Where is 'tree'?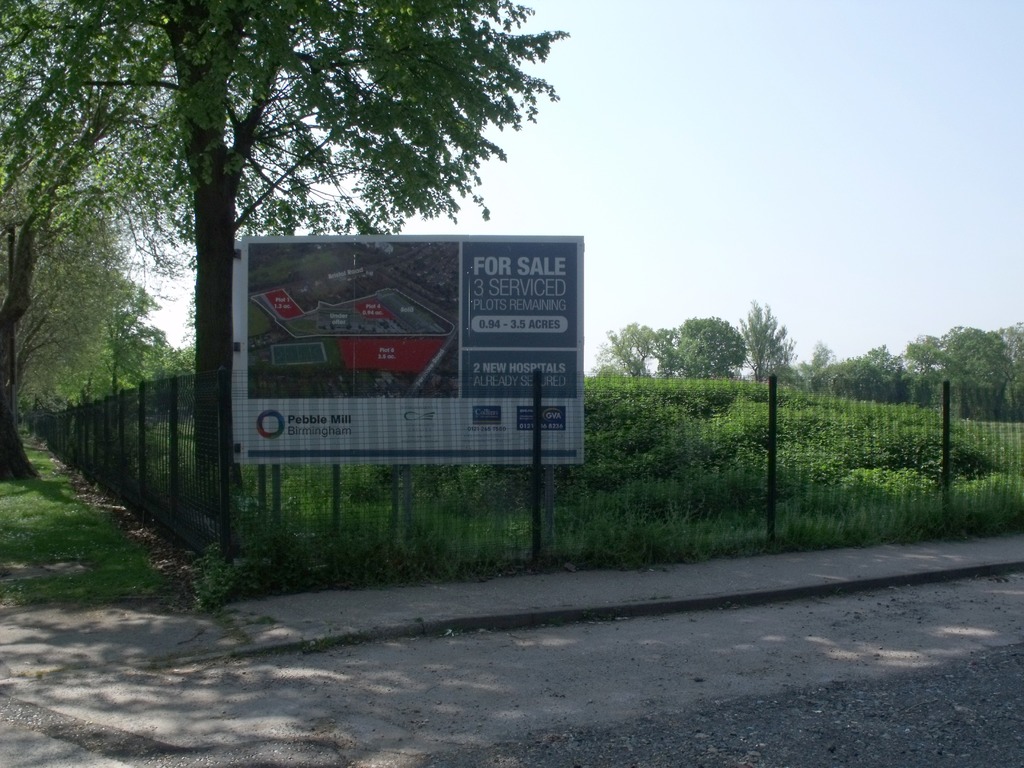
<bbox>801, 335, 830, 383</bbox>.
